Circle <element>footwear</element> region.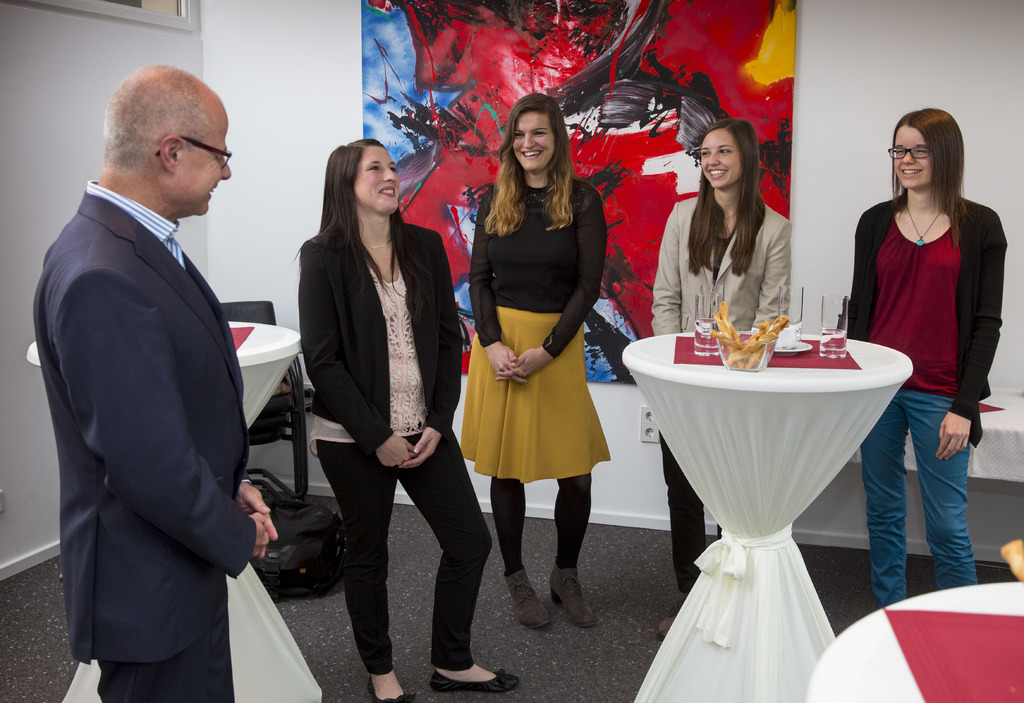
Region: {"x1": 365, "y1": 674, "x2": 415, "y2": 702}.
